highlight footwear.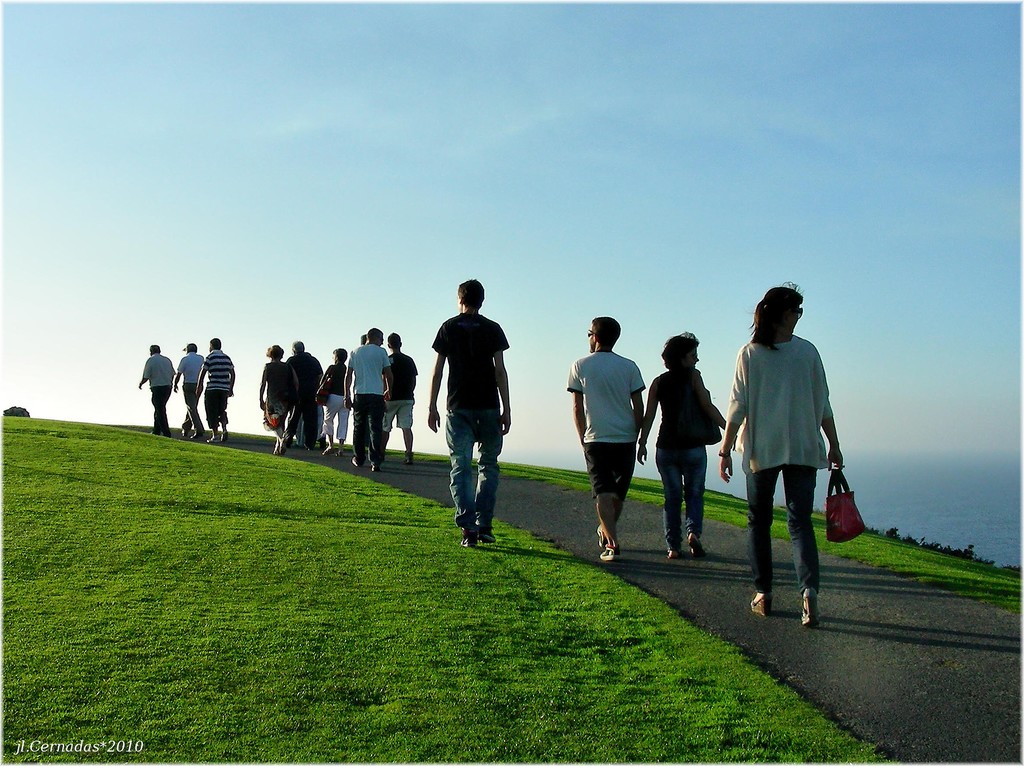
Highlighted region: <box>668,550,680,560</box>.
